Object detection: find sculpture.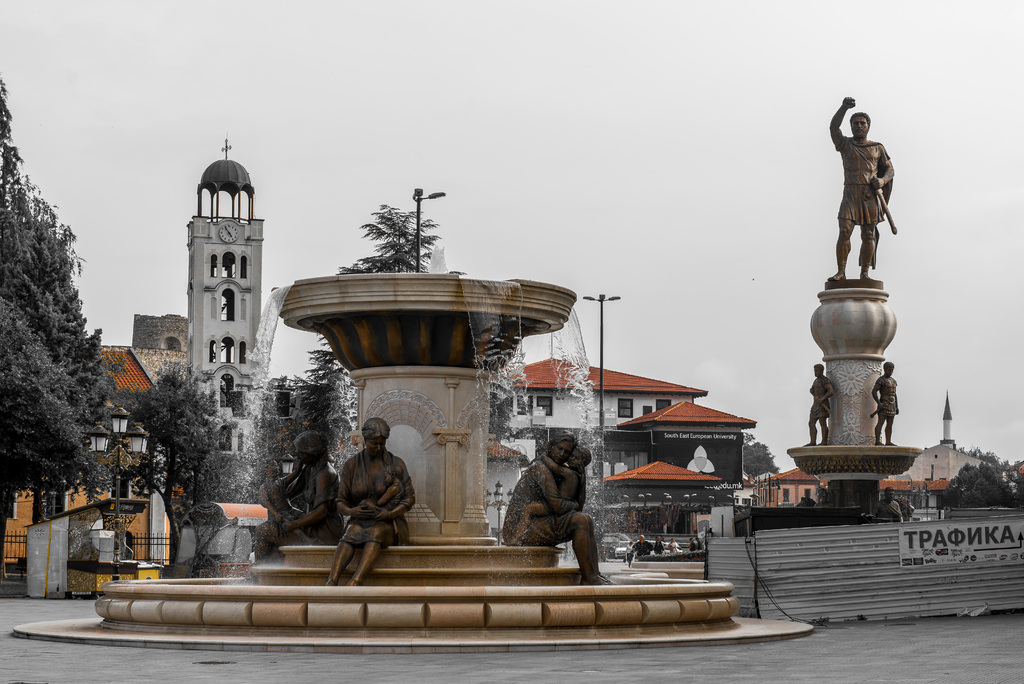
pyautogui.locateOnScreen(867, 362, 904, 450).
